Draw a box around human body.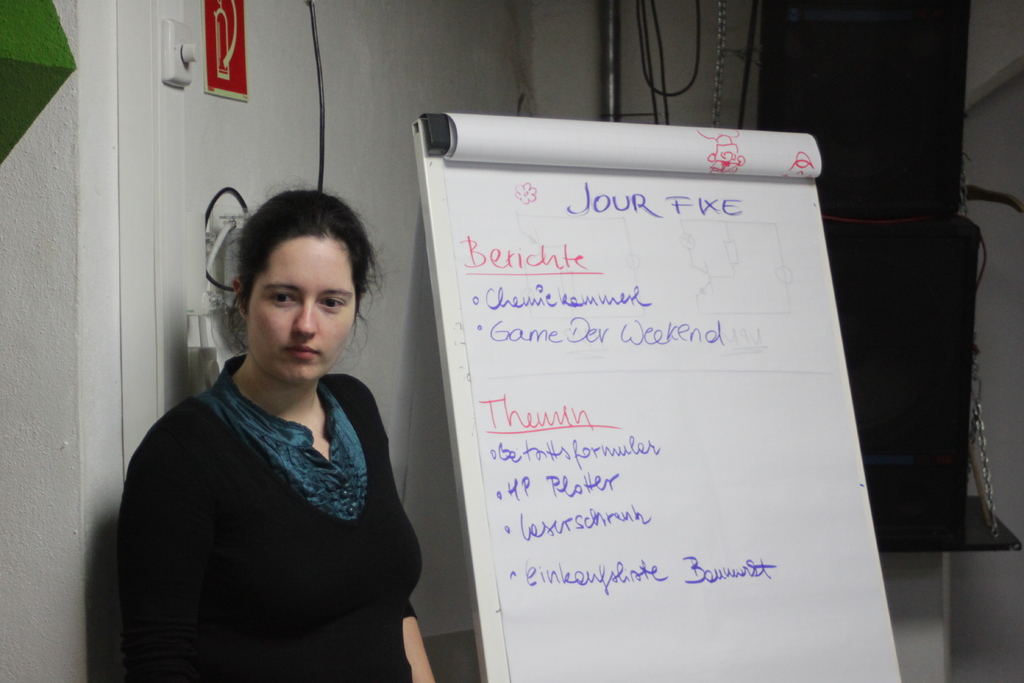
region(131, 237, 424, 676).
